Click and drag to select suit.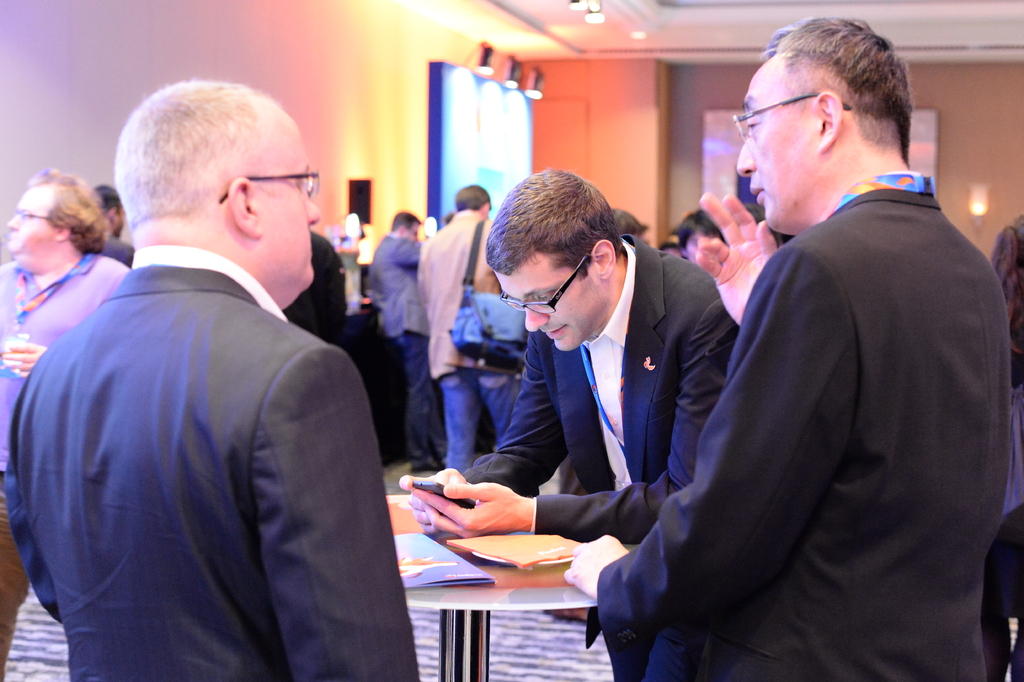
Selection: 280/231/348/338.
